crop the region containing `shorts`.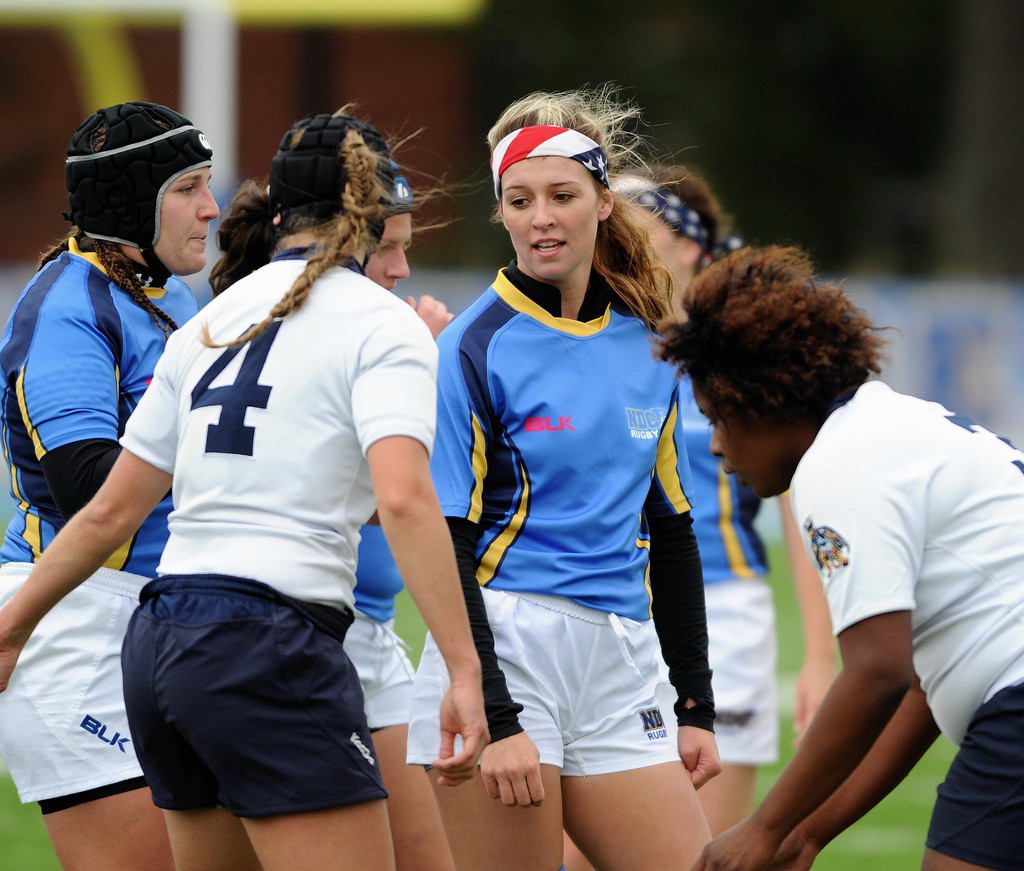
Crop region: bbox=(0, 559, 153, 817).
